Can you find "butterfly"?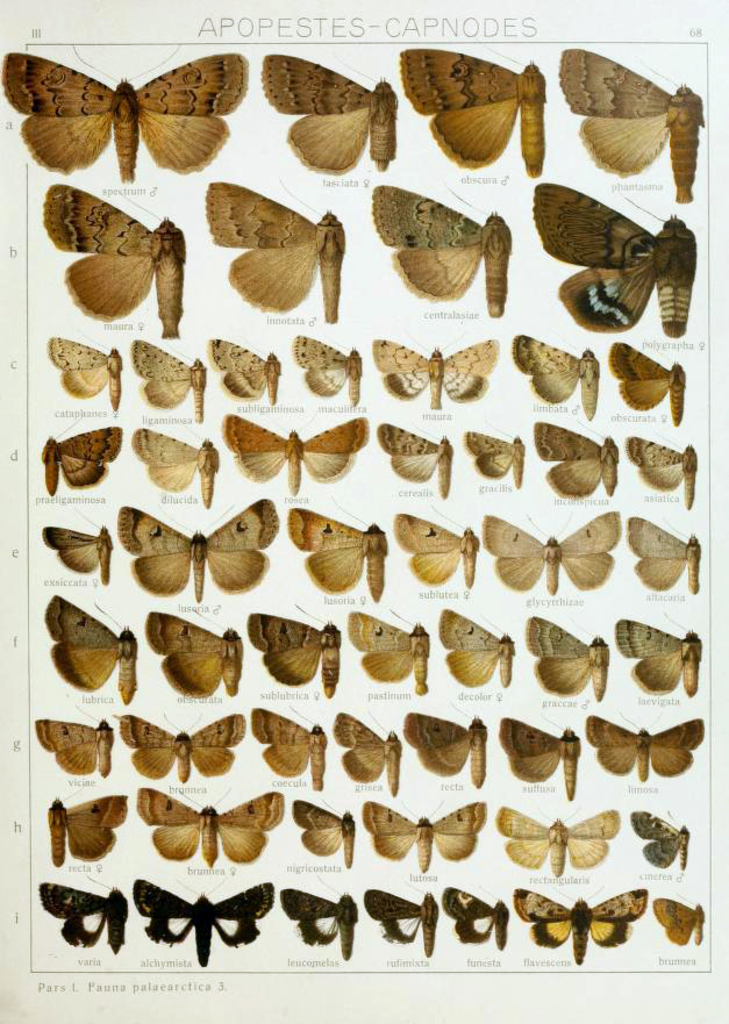
Yes, bounding box: <box>510,881,651,965</box>.
